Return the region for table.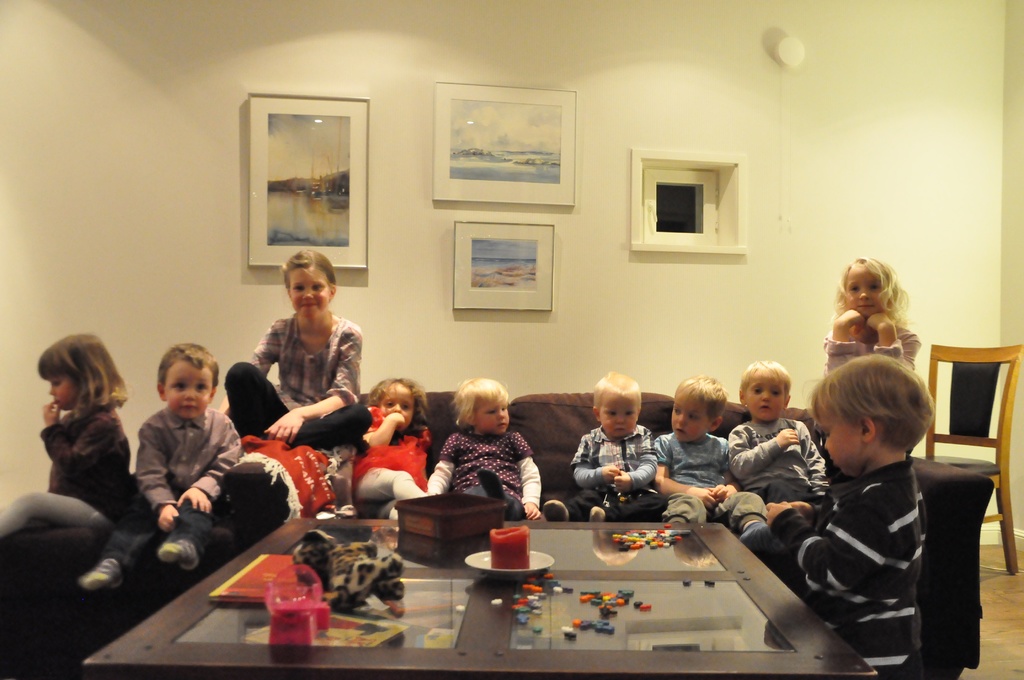
rect(84, 515, 885, 675).
